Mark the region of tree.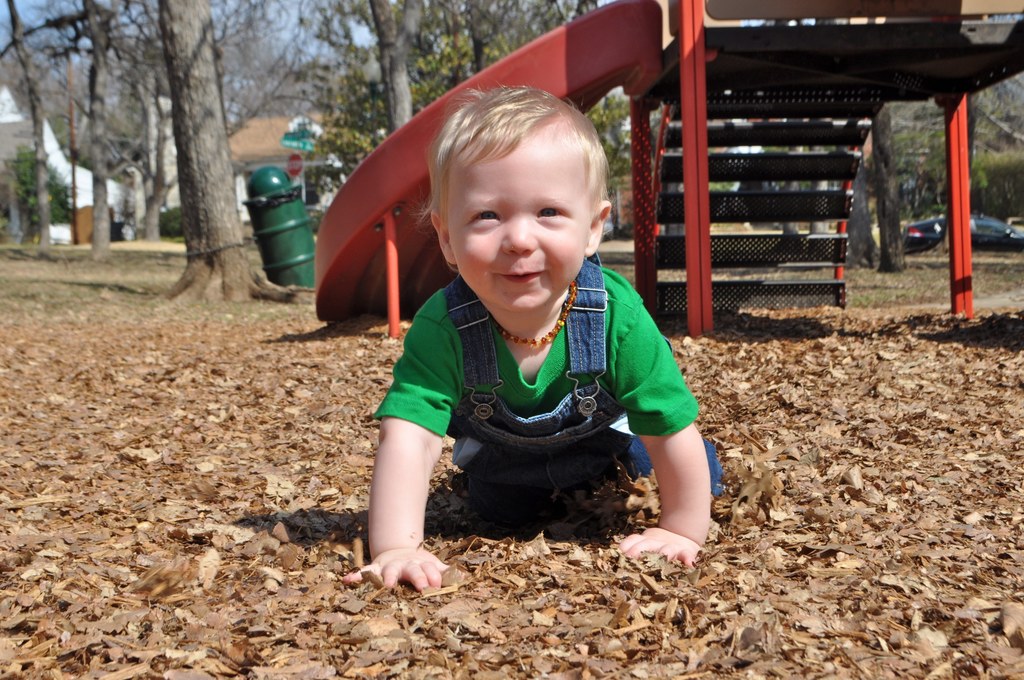
Region: left=819, top=12, right=903, bottom=271.
